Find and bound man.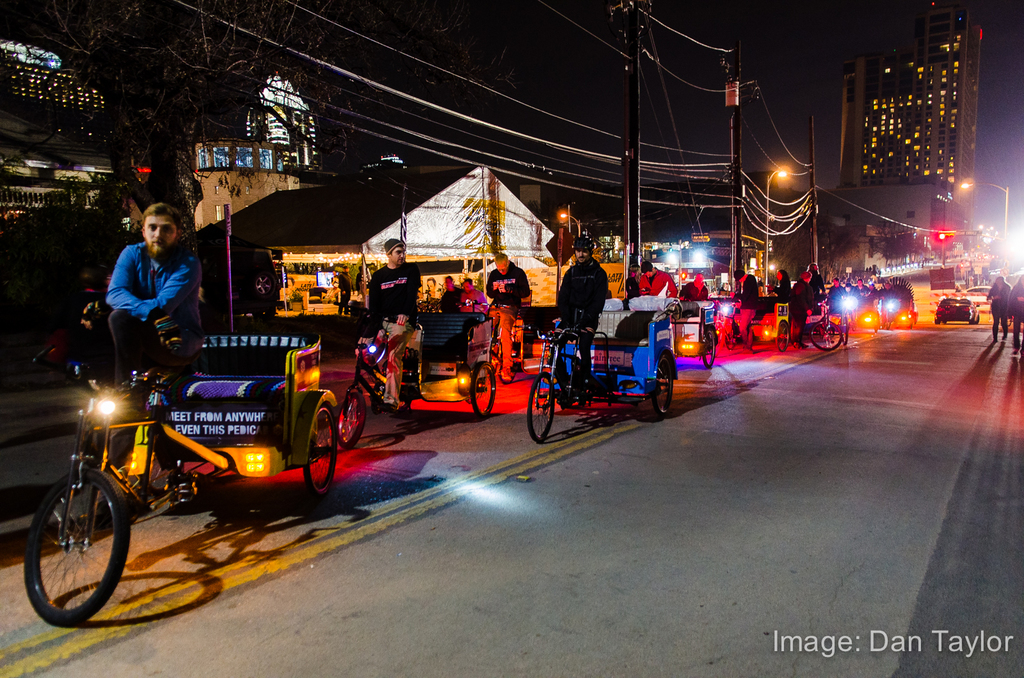
Bound: Rect(439, 276, 459, 317).
